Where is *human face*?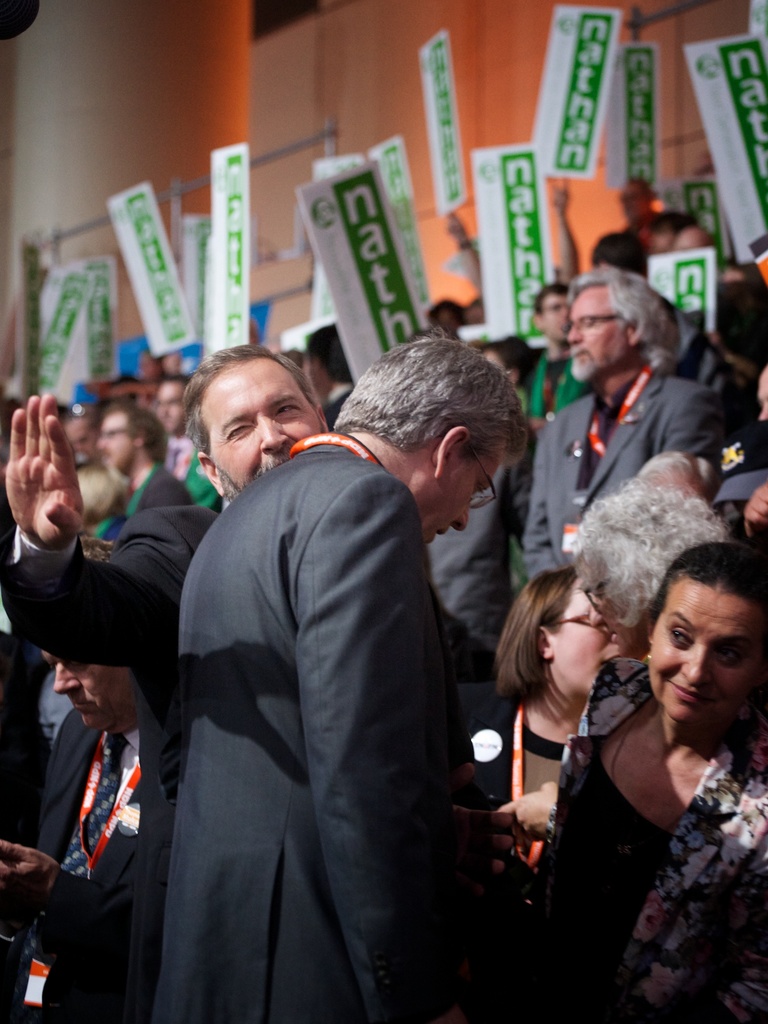
Rect(415, 452, 502, 534).
